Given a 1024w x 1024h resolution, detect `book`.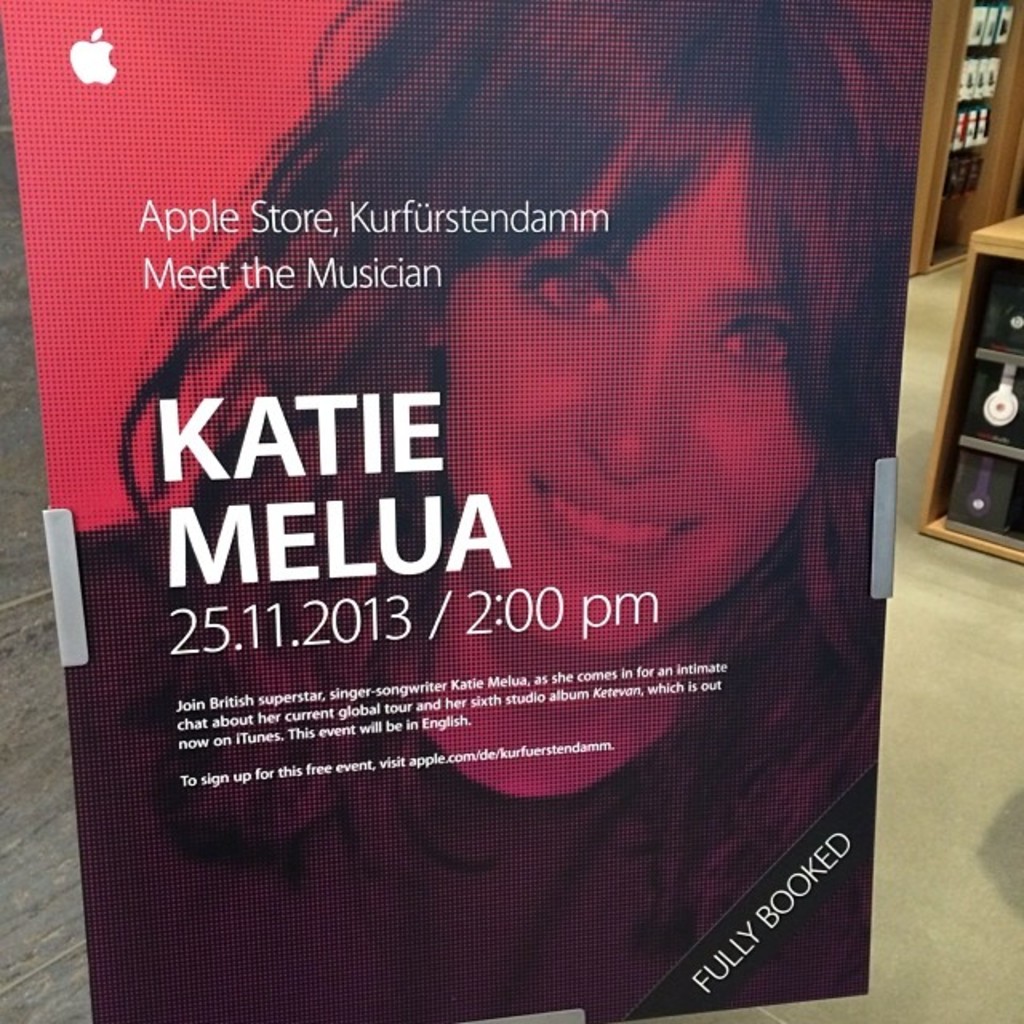
region(0, 0, 939, 1011).
